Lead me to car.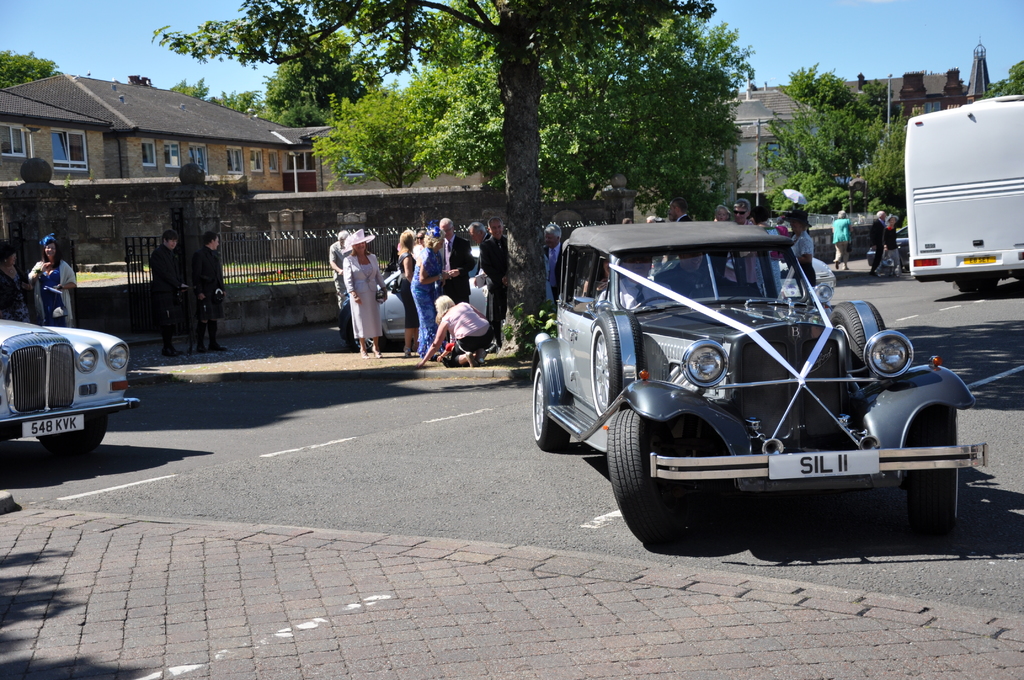
Lead to box=[1, 319, 140, 458].
